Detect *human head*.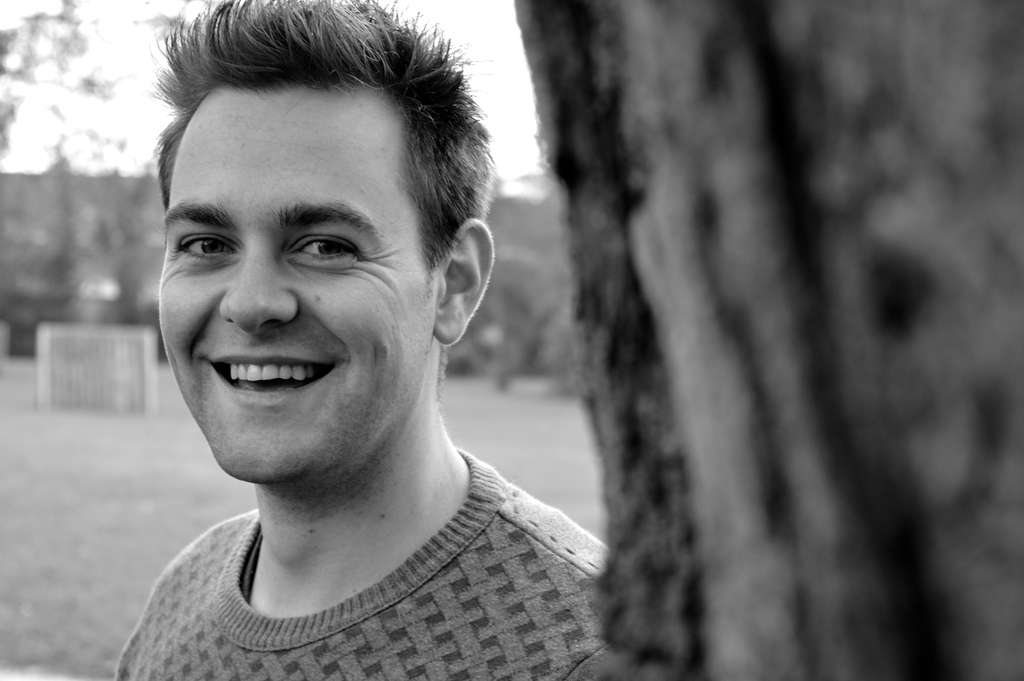
Detected at Rect(141, 56, 476, 490).
